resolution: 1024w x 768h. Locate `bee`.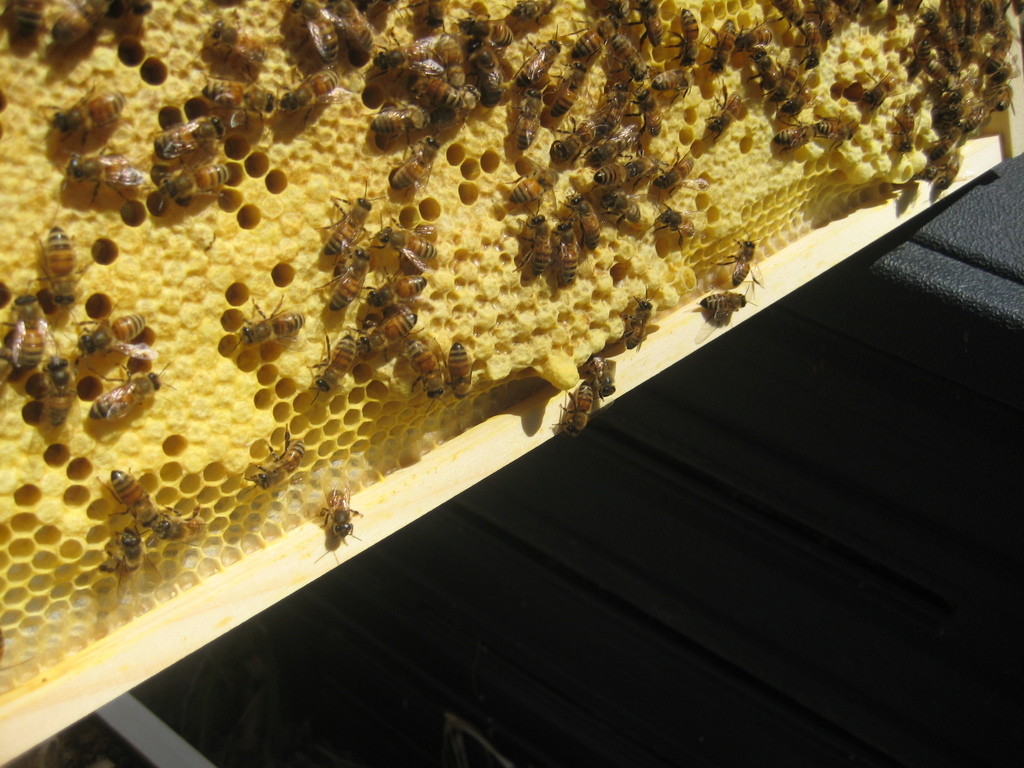
x1=616, y1=20, x2=651, y2=79.
